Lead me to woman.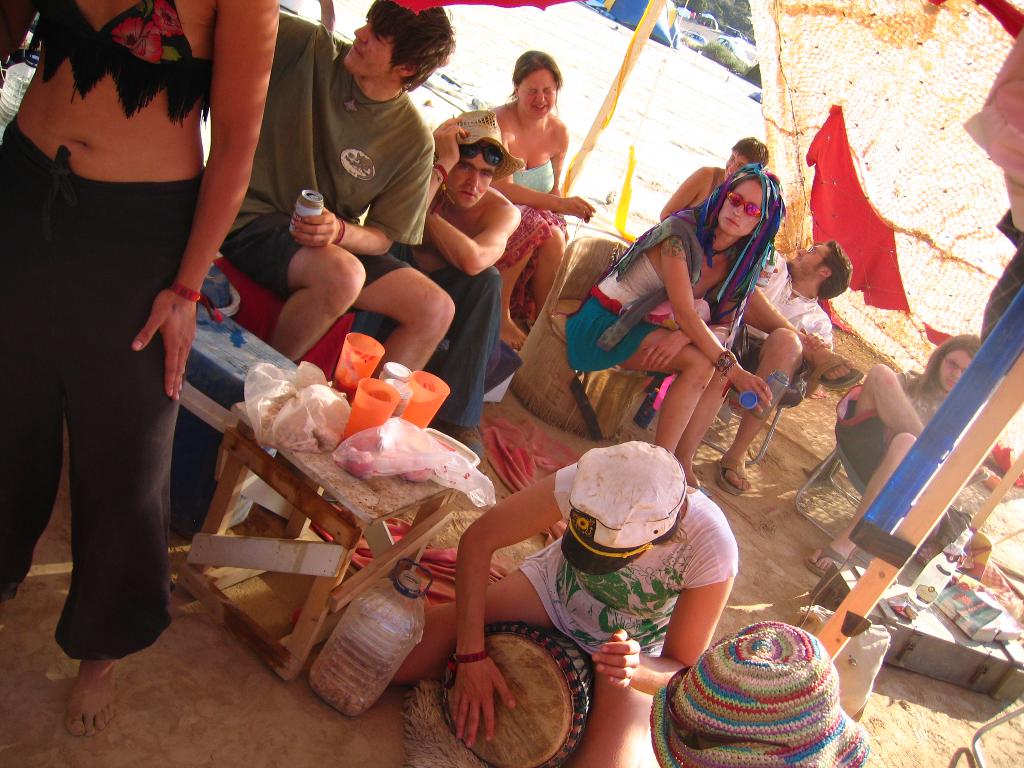
Lead to 596/140/804/522.
